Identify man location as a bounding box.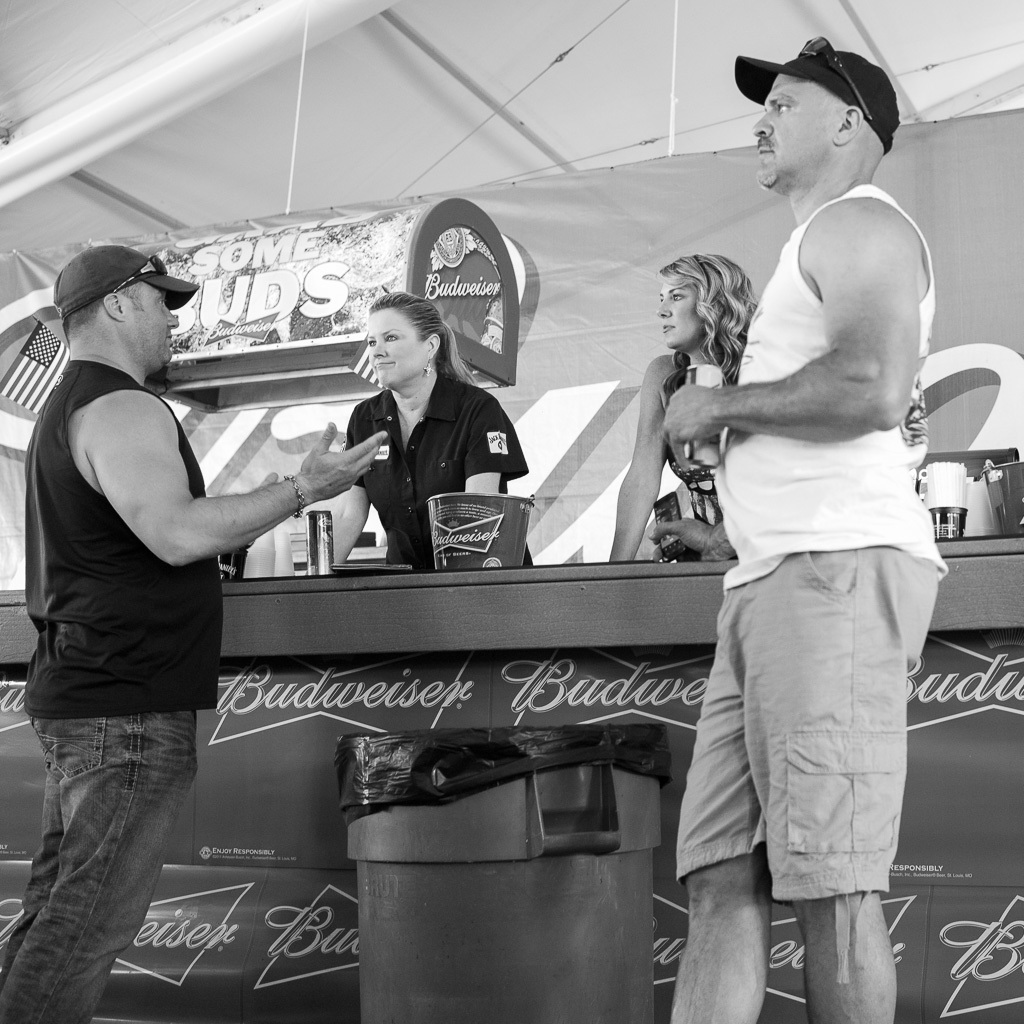
locate(0, 244, 394, 1023).
